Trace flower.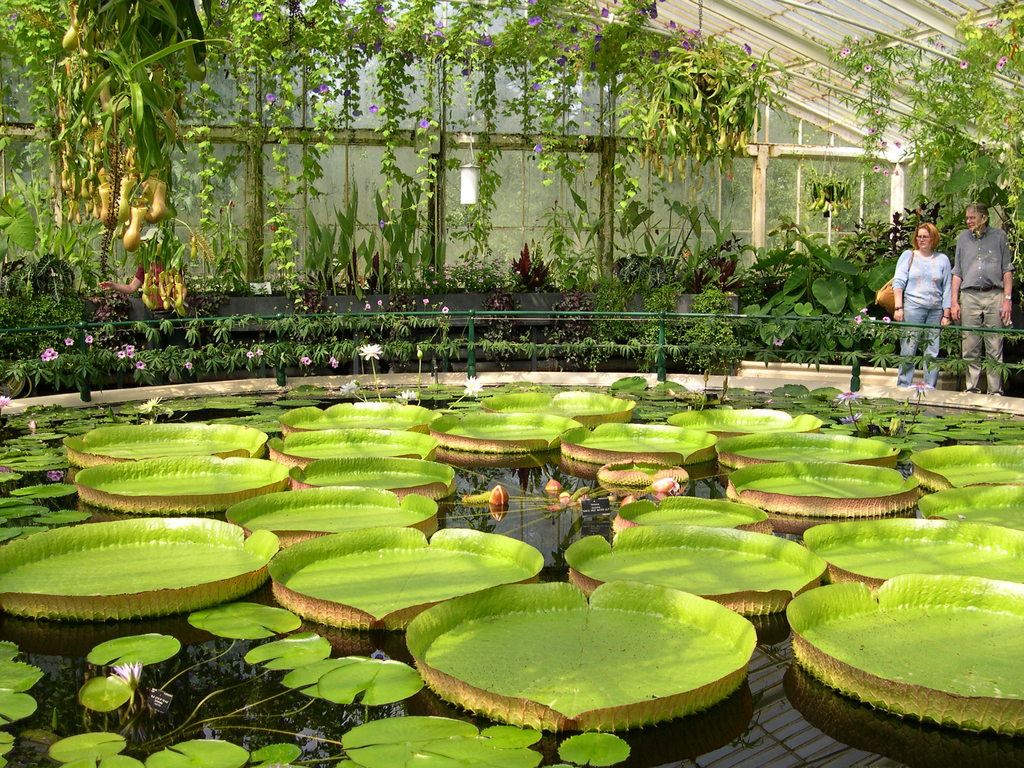
Traced to region(775, 337, 783, 344).
